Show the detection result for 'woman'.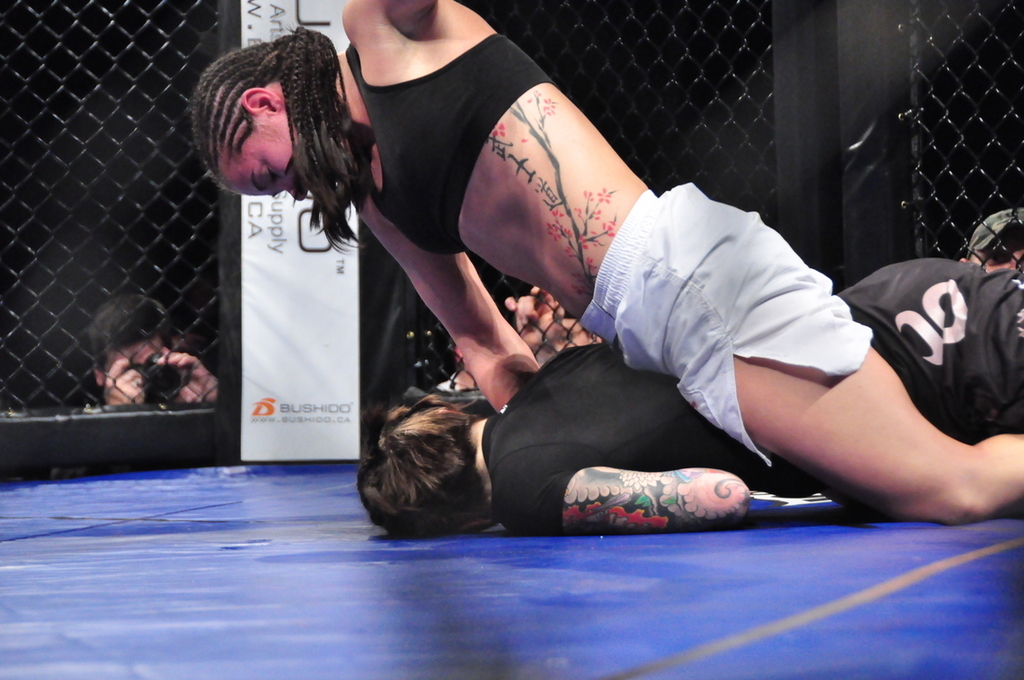
191,0,1021,522.
